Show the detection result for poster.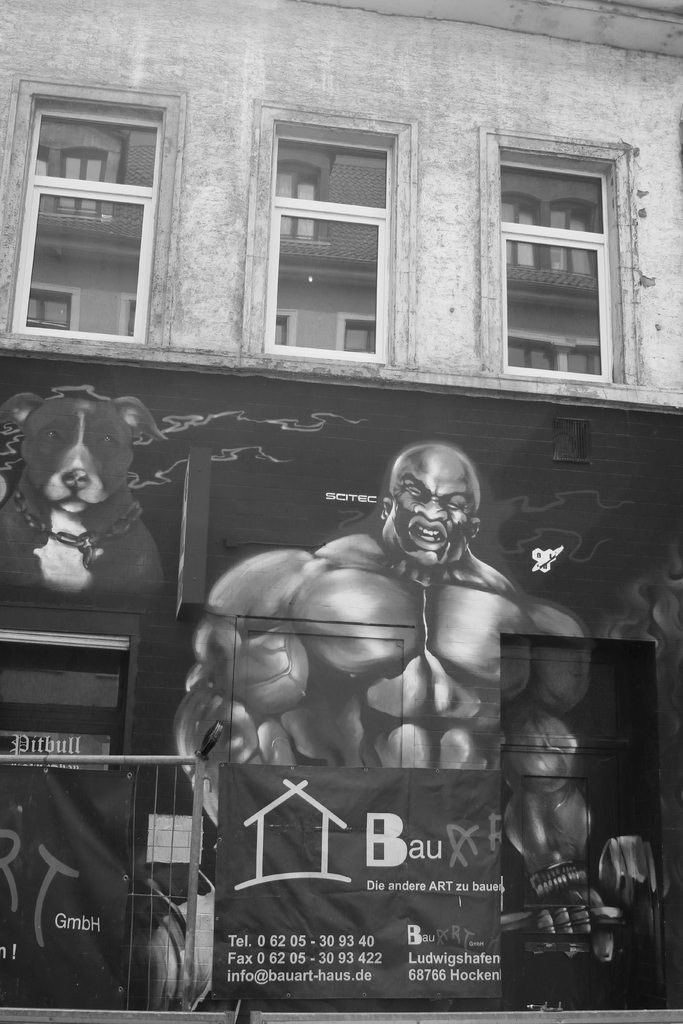
[0,358,682,1011].
